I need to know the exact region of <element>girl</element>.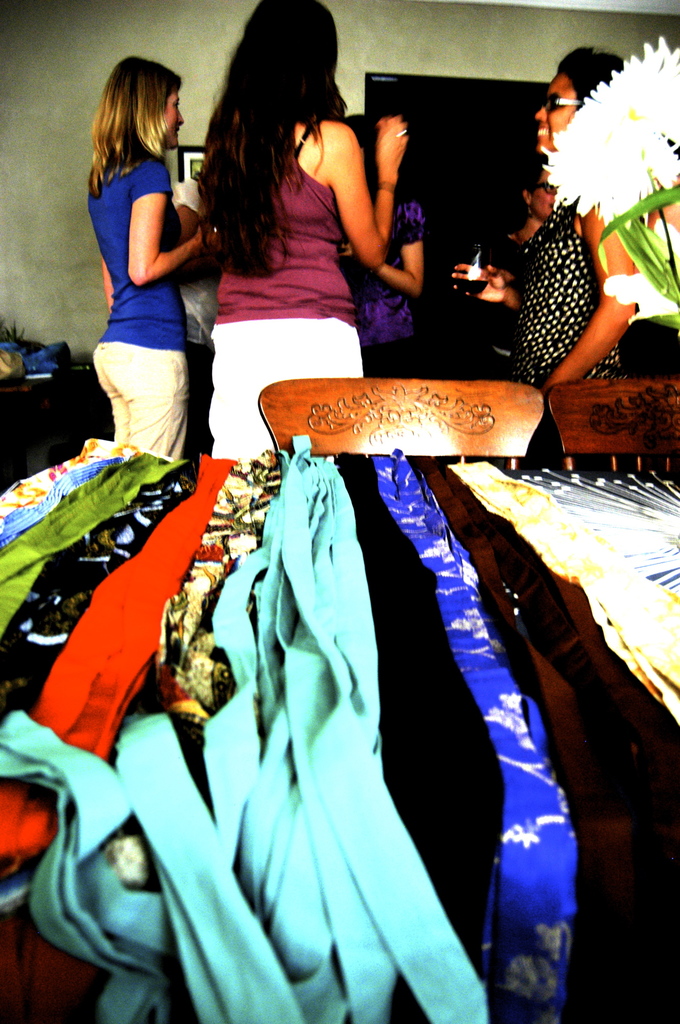
Region: box=[90, 54, 209, 460].
